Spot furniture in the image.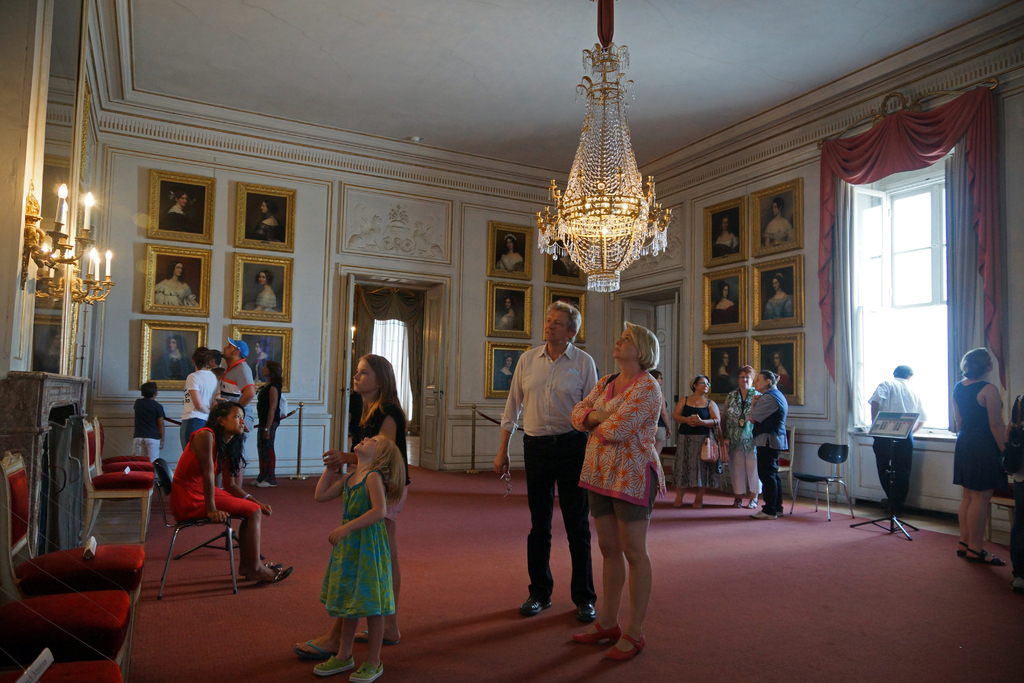
furniture found at locate(99, 416, 154, 470).
